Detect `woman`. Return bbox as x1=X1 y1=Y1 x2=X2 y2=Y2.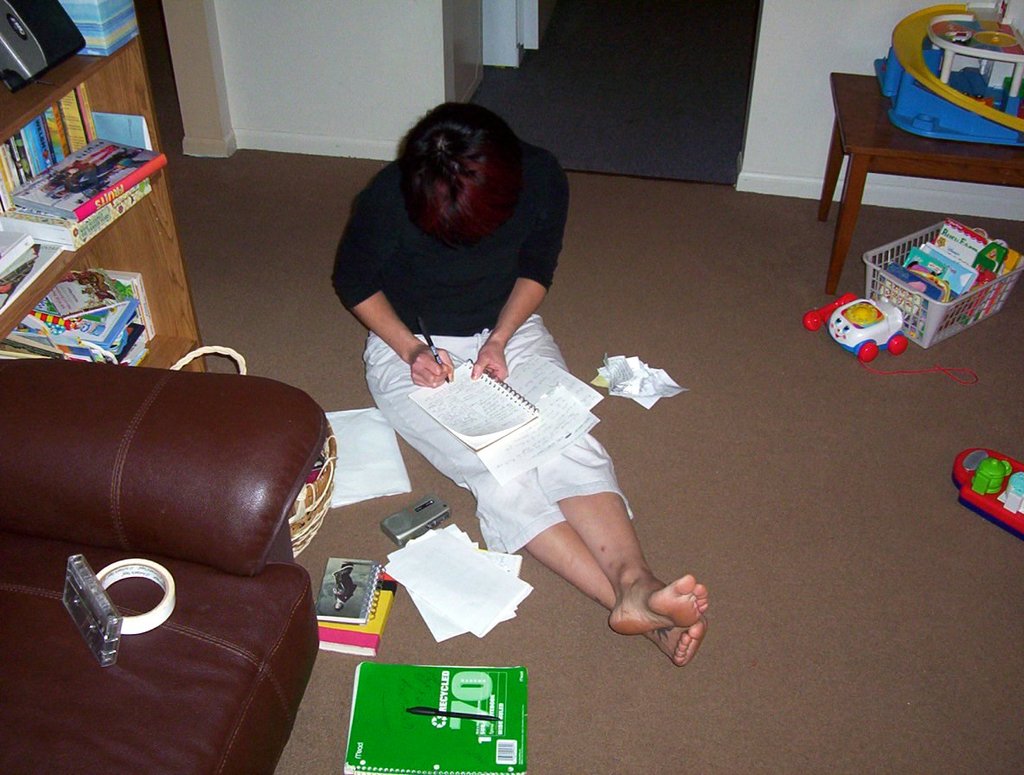
x1=327 y1=116 x2=678 y2=636.
